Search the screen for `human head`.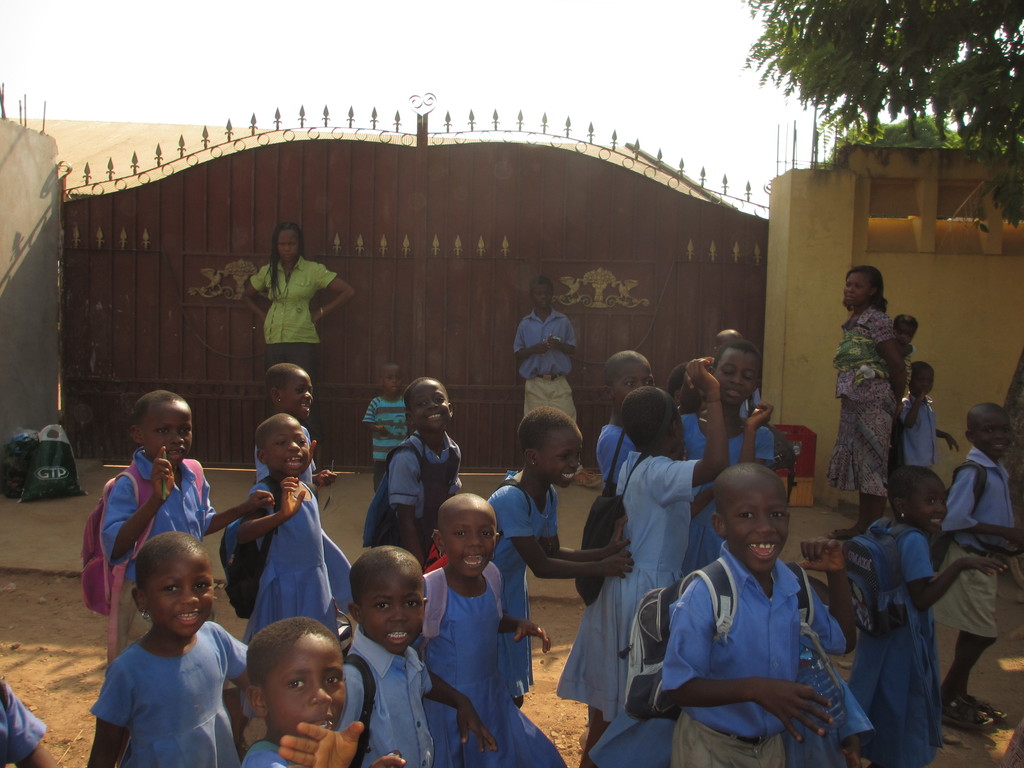
Found at l=886, t=465, r=948, b=535.
